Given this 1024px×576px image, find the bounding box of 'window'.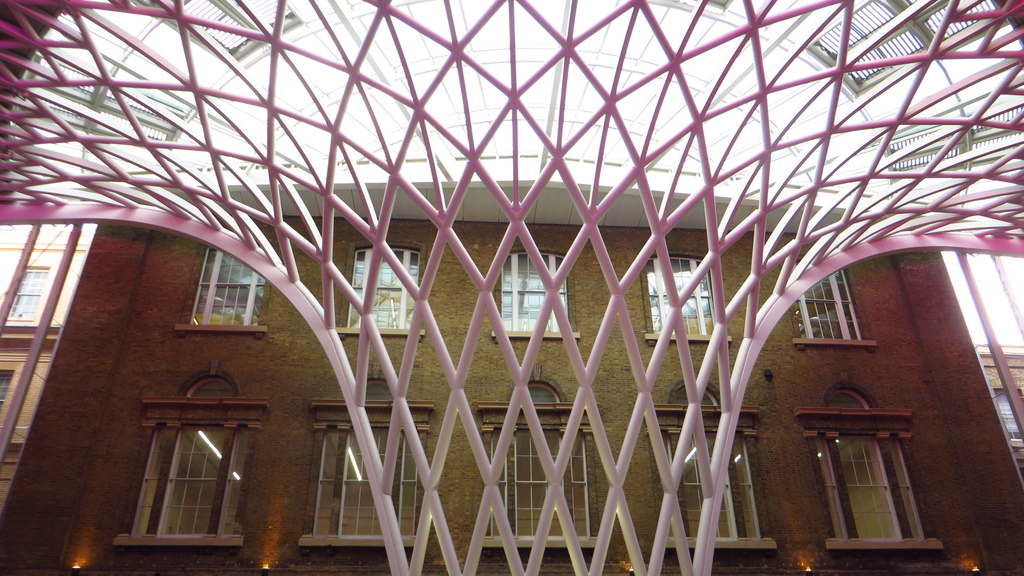
(787,268,866,342).
